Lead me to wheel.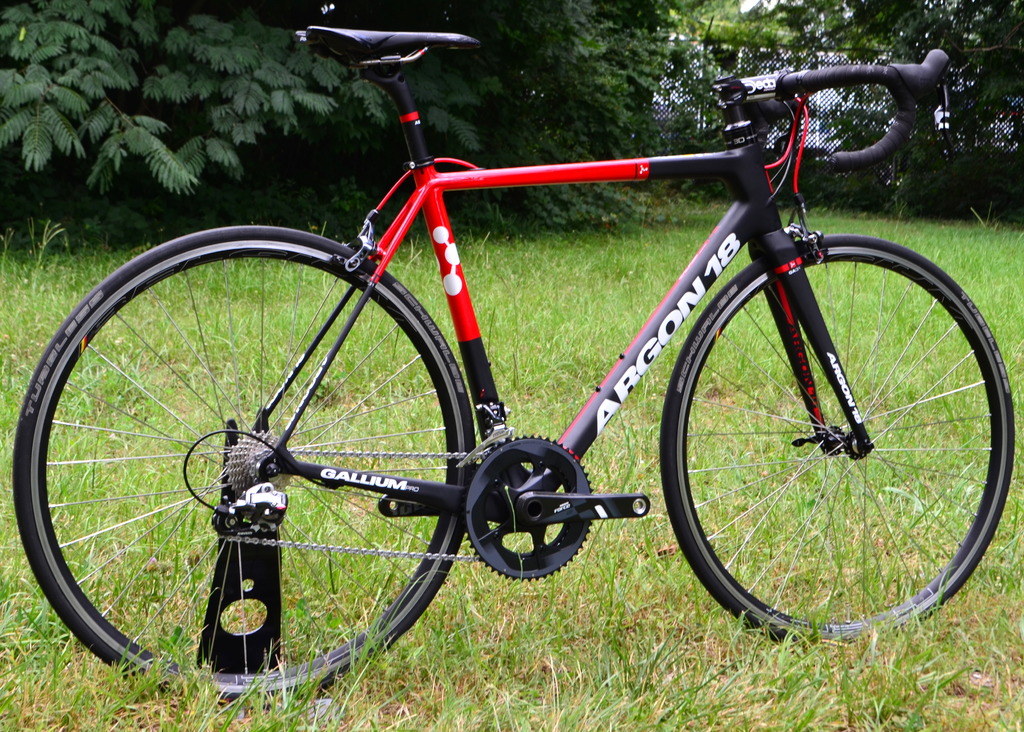
Lead to 8/226/475/699.
